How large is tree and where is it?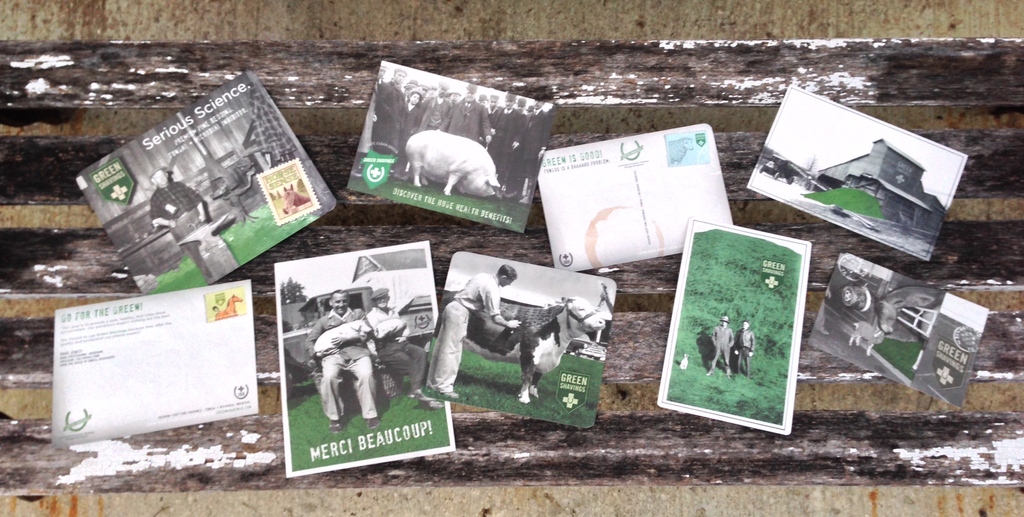
Bounding box: [806,156,818,174].
